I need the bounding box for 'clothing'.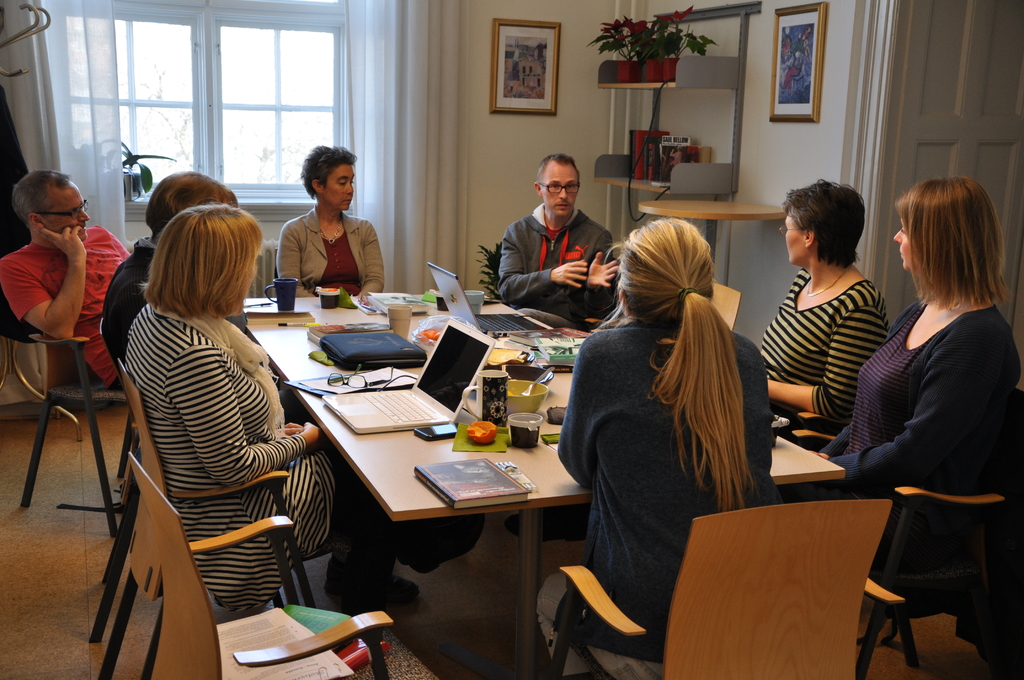
Here it is: 758:266:887:457.
